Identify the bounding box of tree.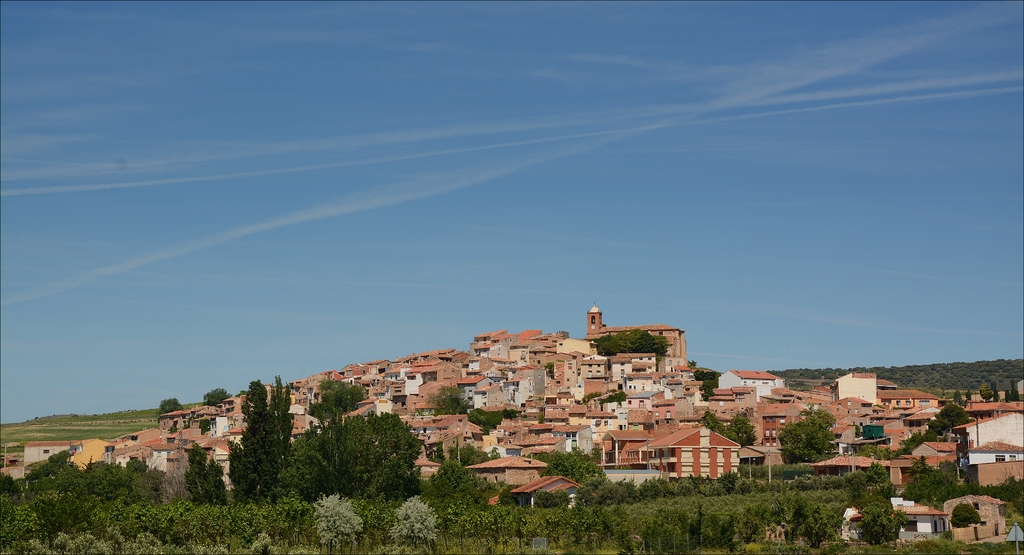
region(309, 492, 362, 554).
